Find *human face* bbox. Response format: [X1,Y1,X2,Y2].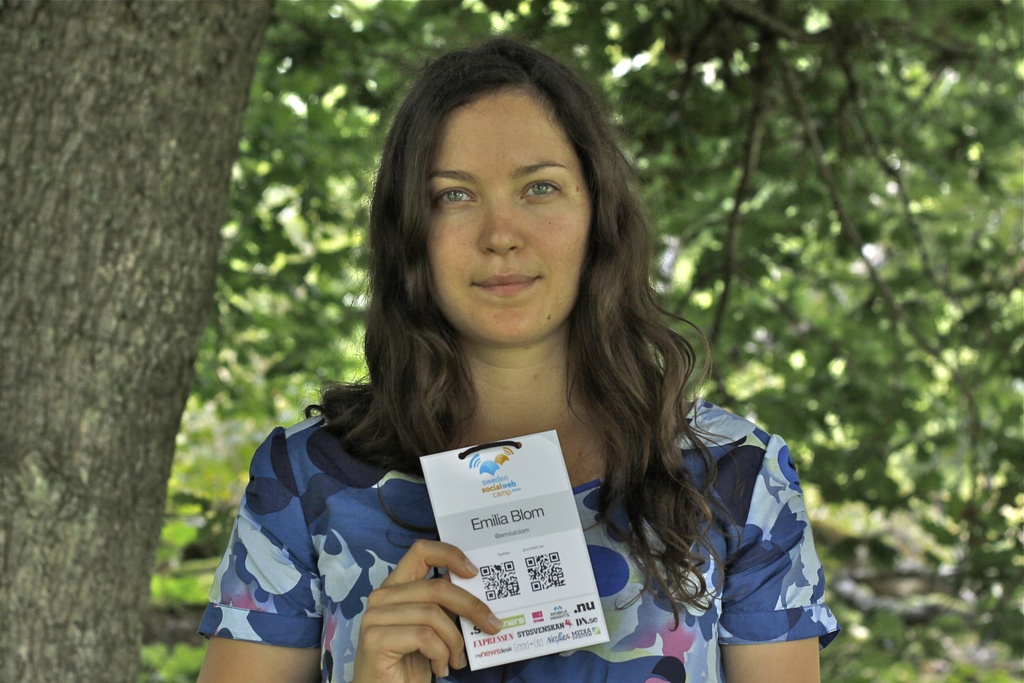
[411,86,600,343].
